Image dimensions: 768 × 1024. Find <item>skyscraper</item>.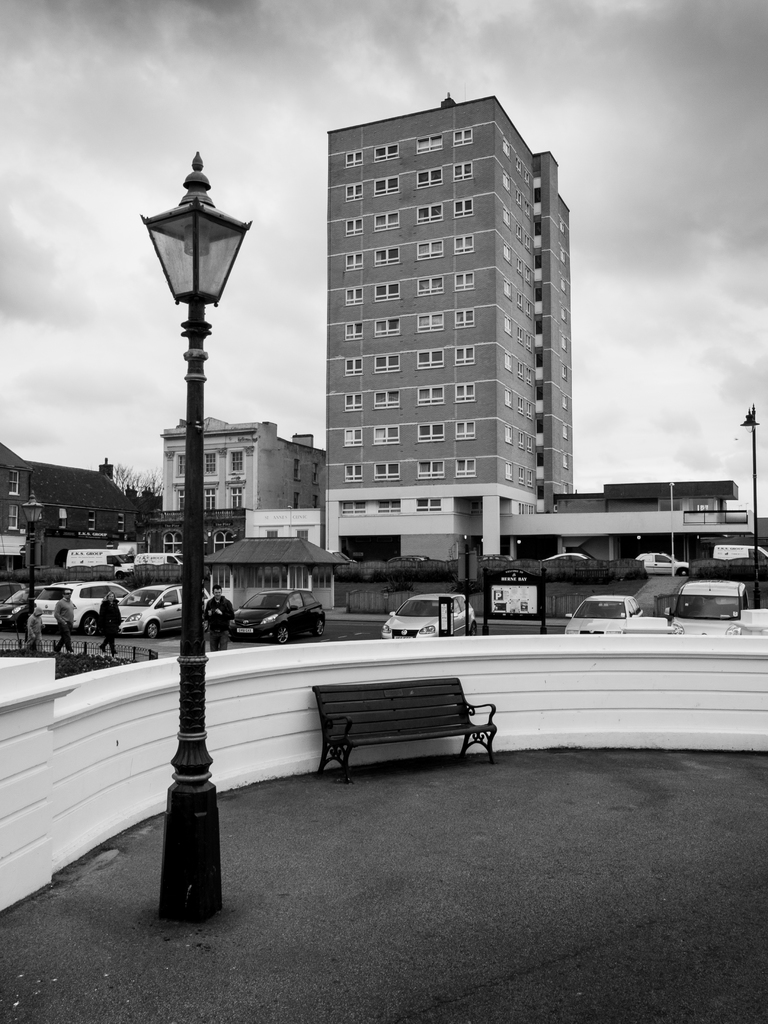
[left=298, top=113, right=609, bottom=559].
